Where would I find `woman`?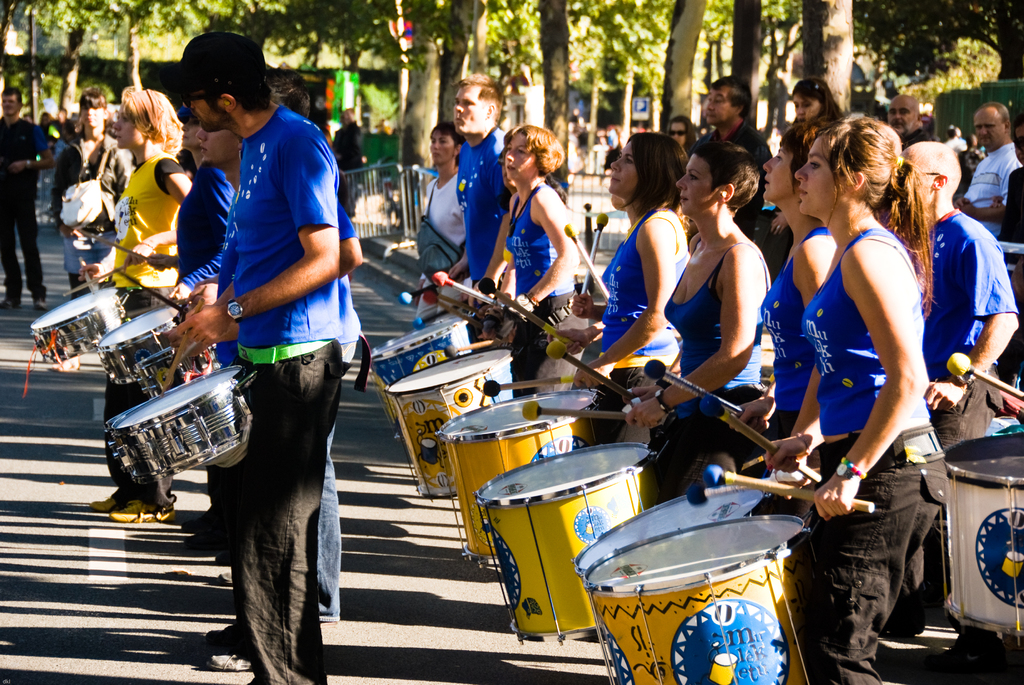
At box=[404, 124, 472, 334].
